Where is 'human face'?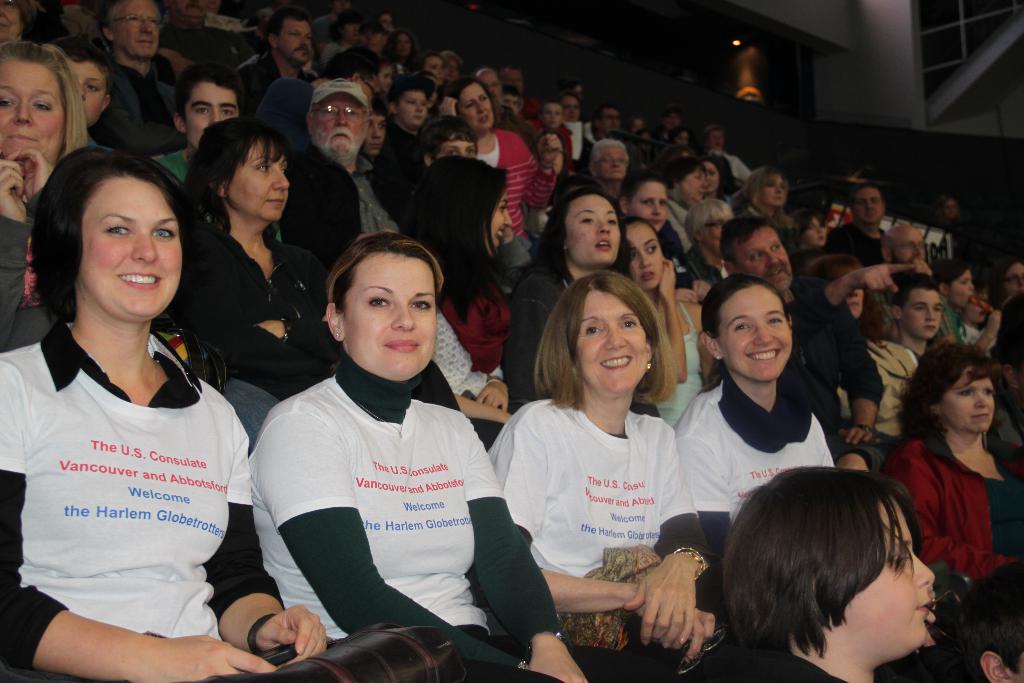
BBox(580, 294, 651, 395).
